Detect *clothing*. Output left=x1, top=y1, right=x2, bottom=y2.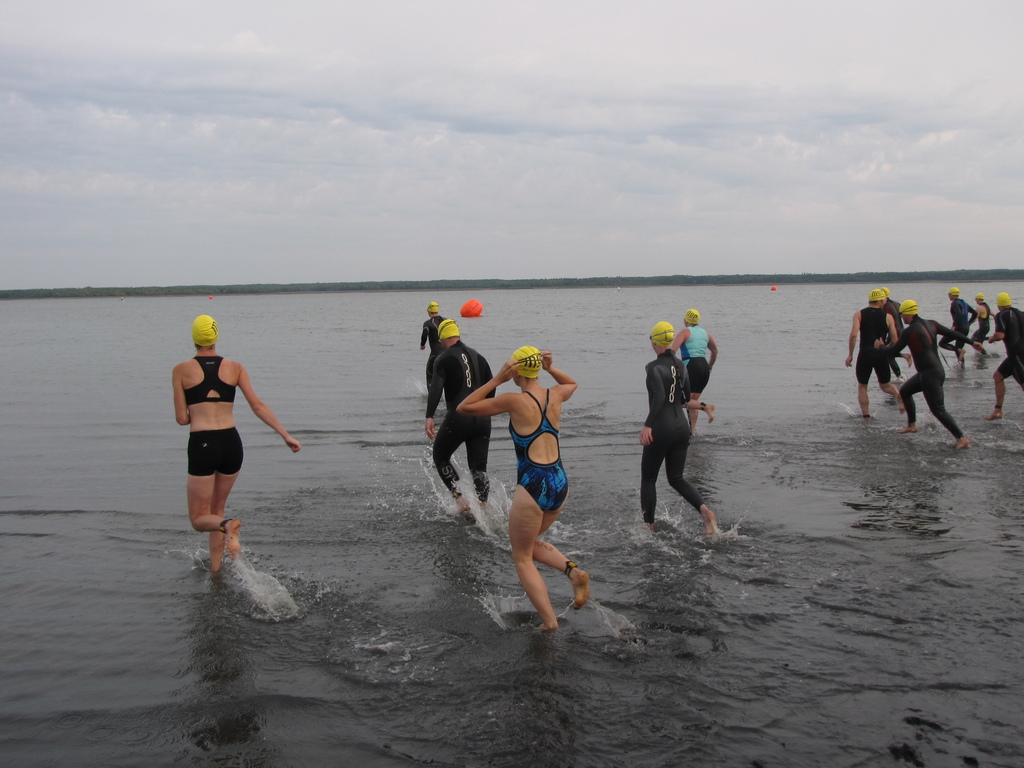
left=637, top=350, right=707, bottom=520.
